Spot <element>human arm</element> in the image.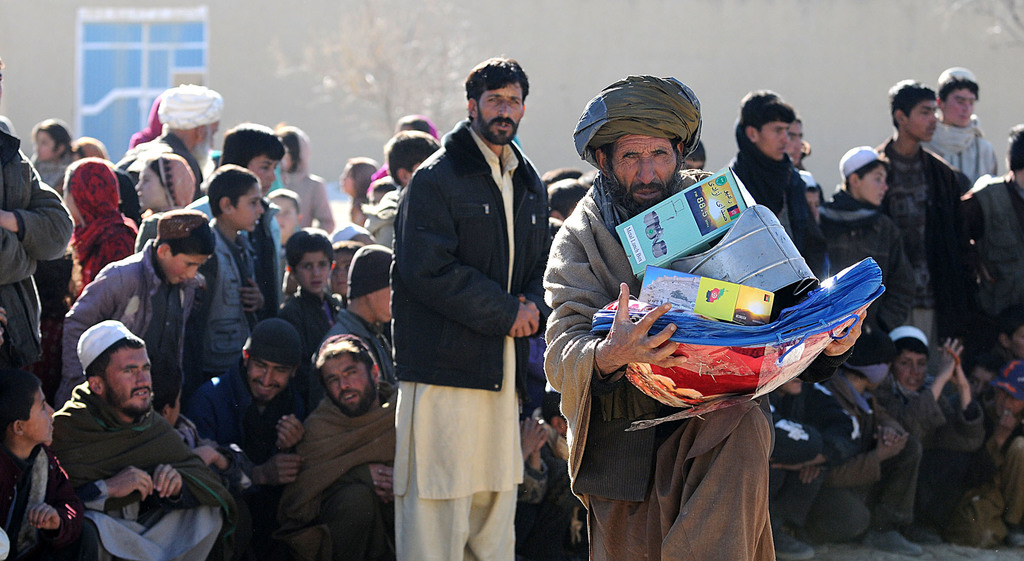
<element>human arm</element> found at 60 261 124 377.
